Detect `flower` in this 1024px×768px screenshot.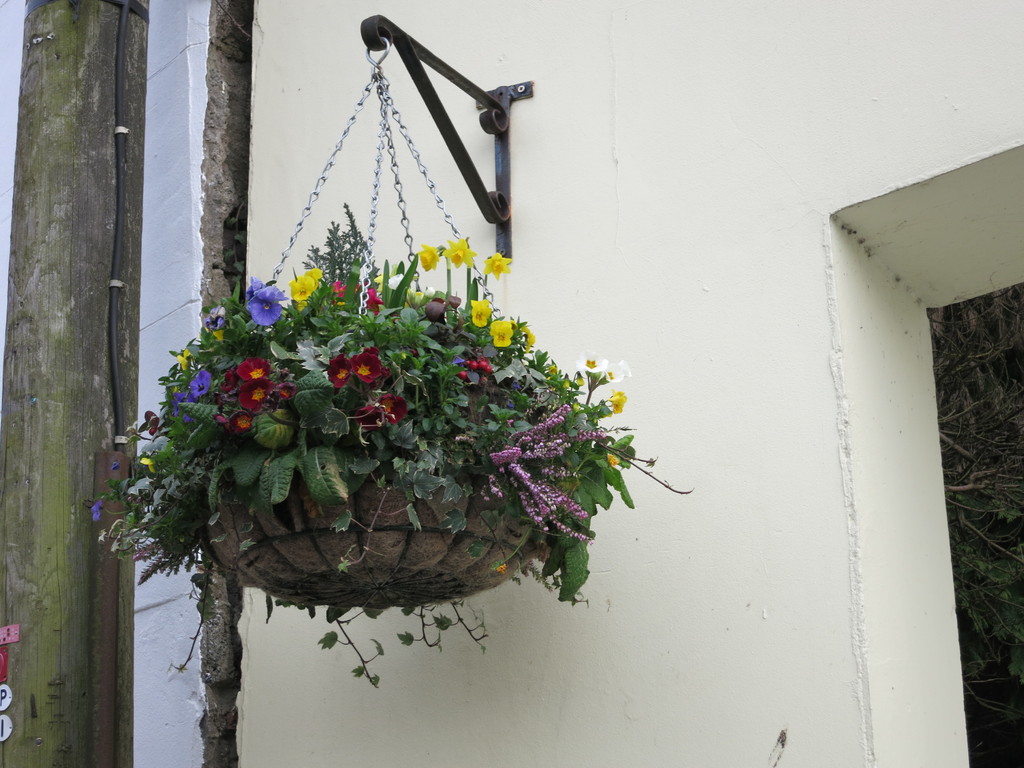
Detection: (425, 285, 434, 295).
